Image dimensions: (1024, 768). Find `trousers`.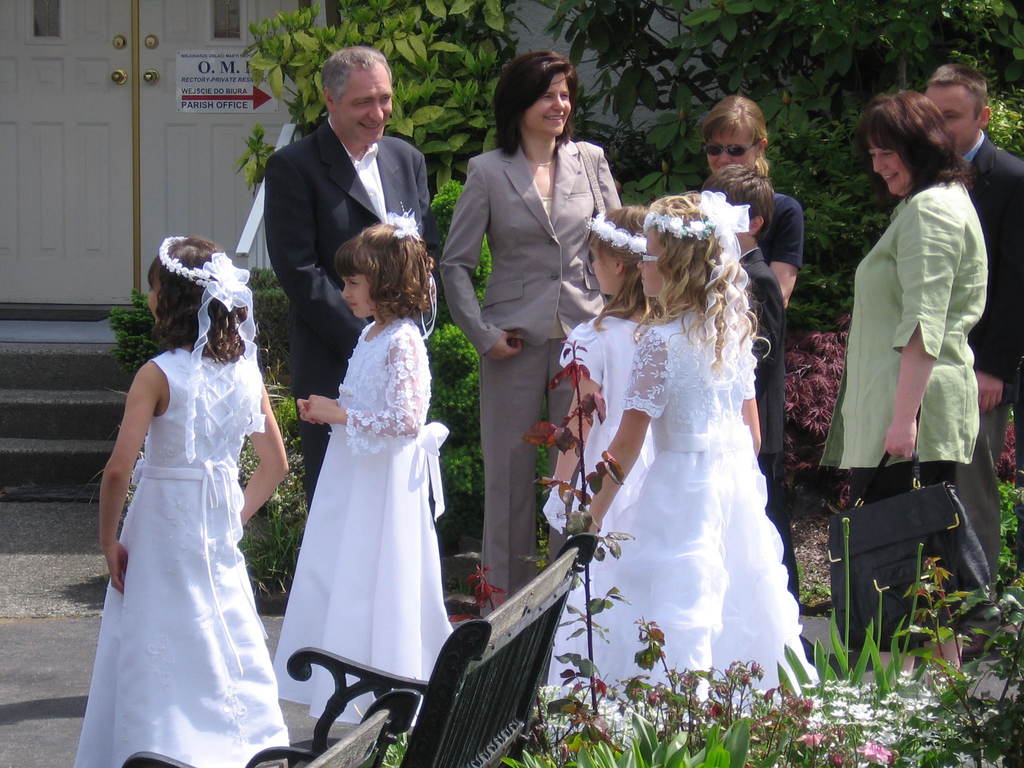
pyautogui.locateOnScreen(950, 397, 1004, 636).
